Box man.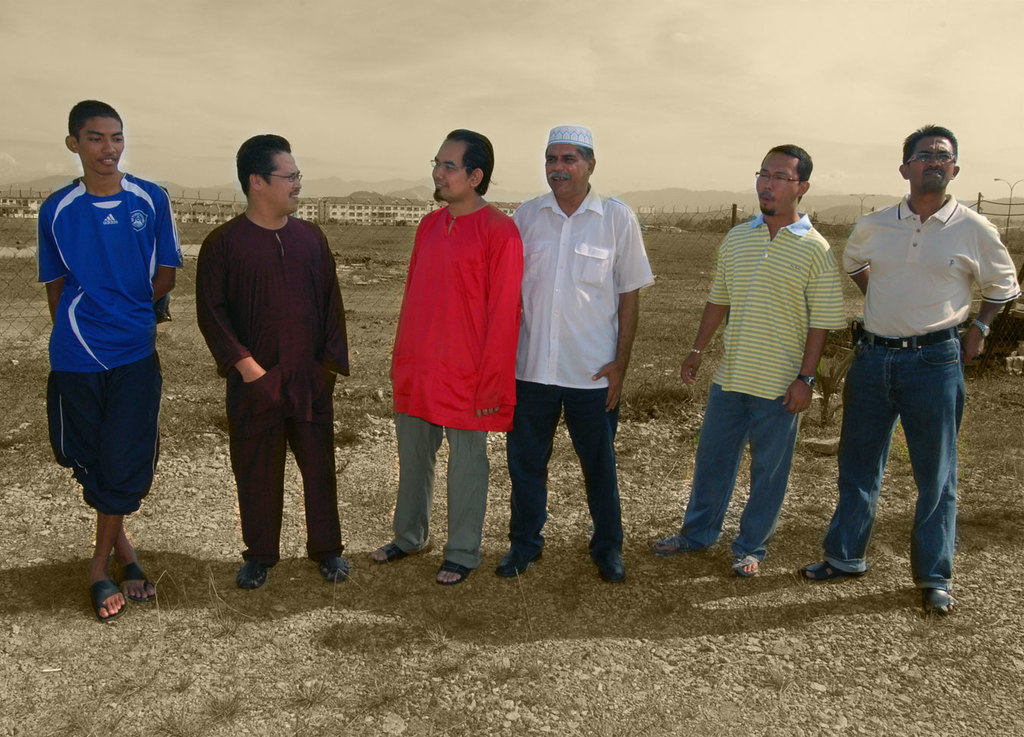
(left=826, top=122, right=1002, bottom=610).
